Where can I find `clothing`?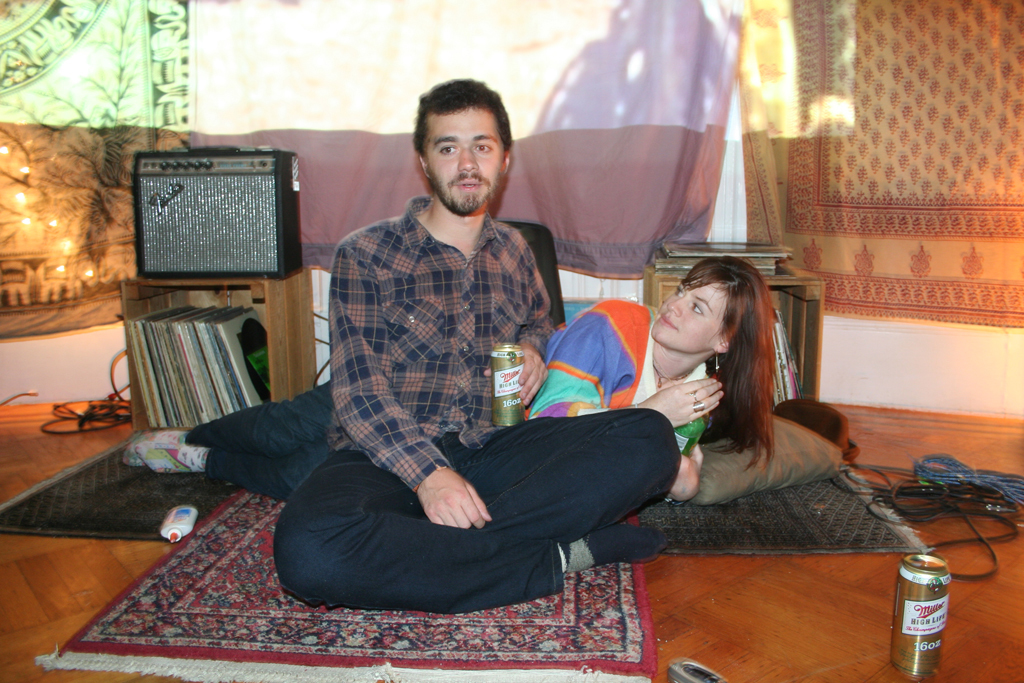
You can find it at region(185, 296, 701, 508).
